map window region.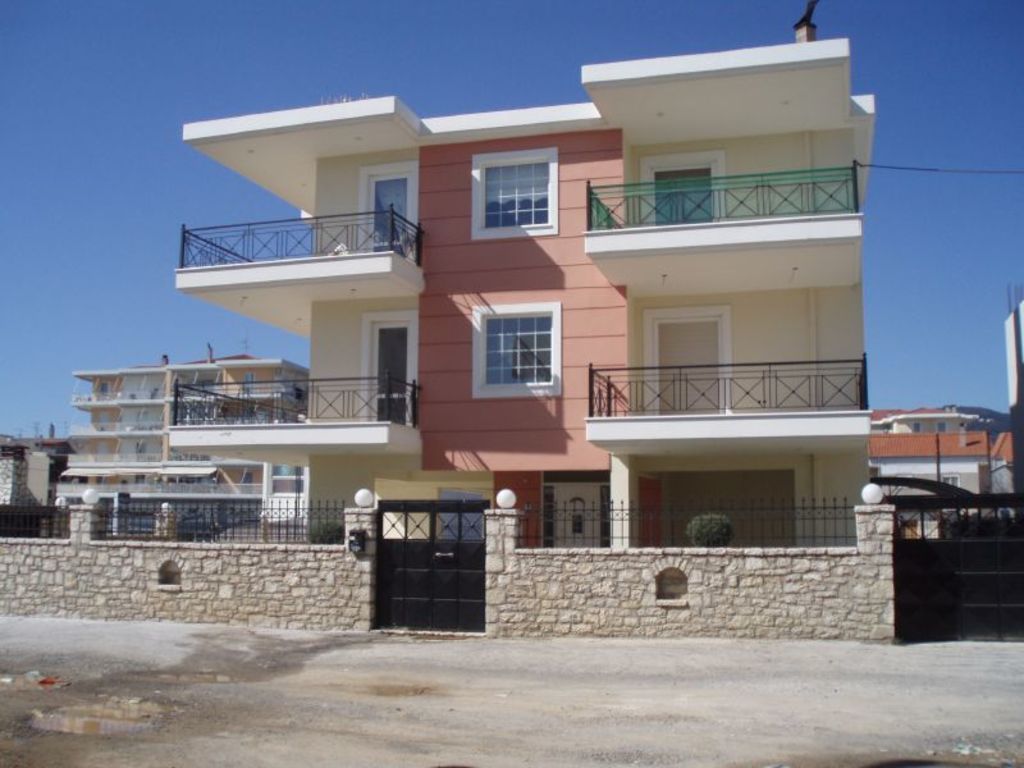
Mapped to left=942, top=471, right=961, bottom=486.
